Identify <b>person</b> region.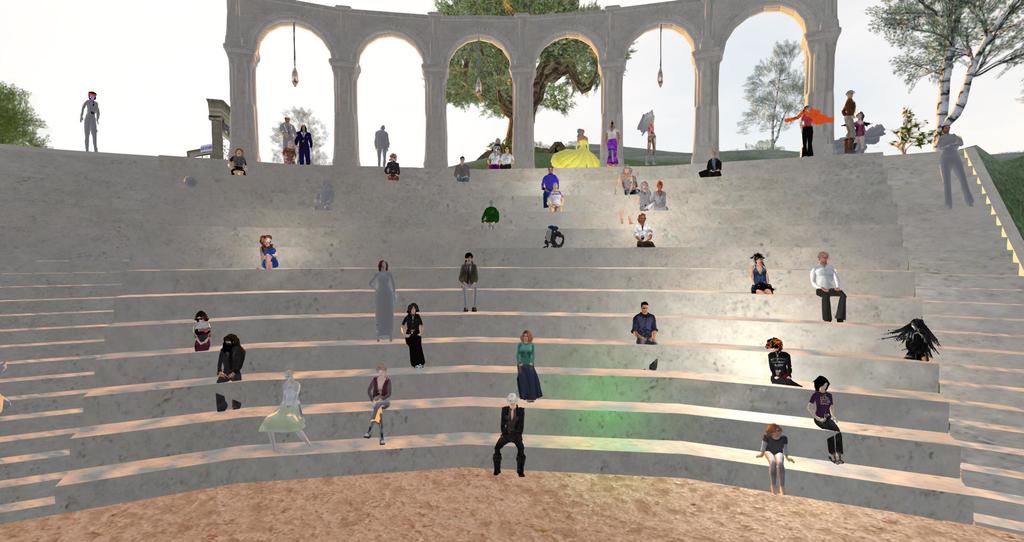
Region: box=[612, 161, 637, 196].
